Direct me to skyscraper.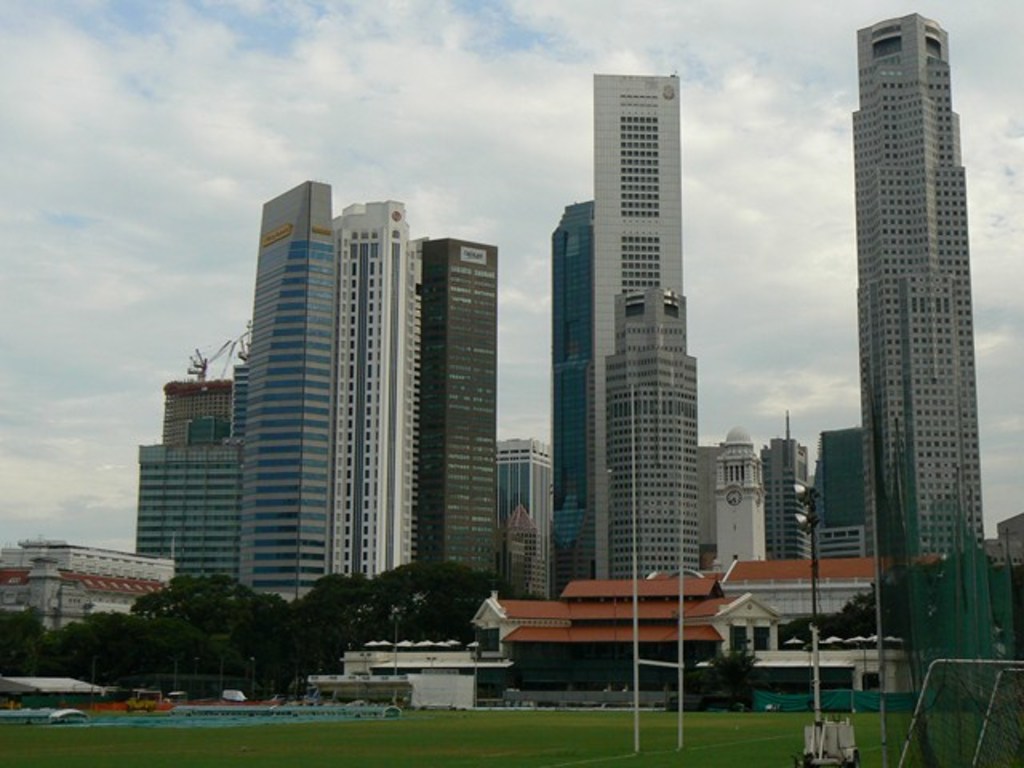
Direction: detection(813, 0, 1006, 659).
